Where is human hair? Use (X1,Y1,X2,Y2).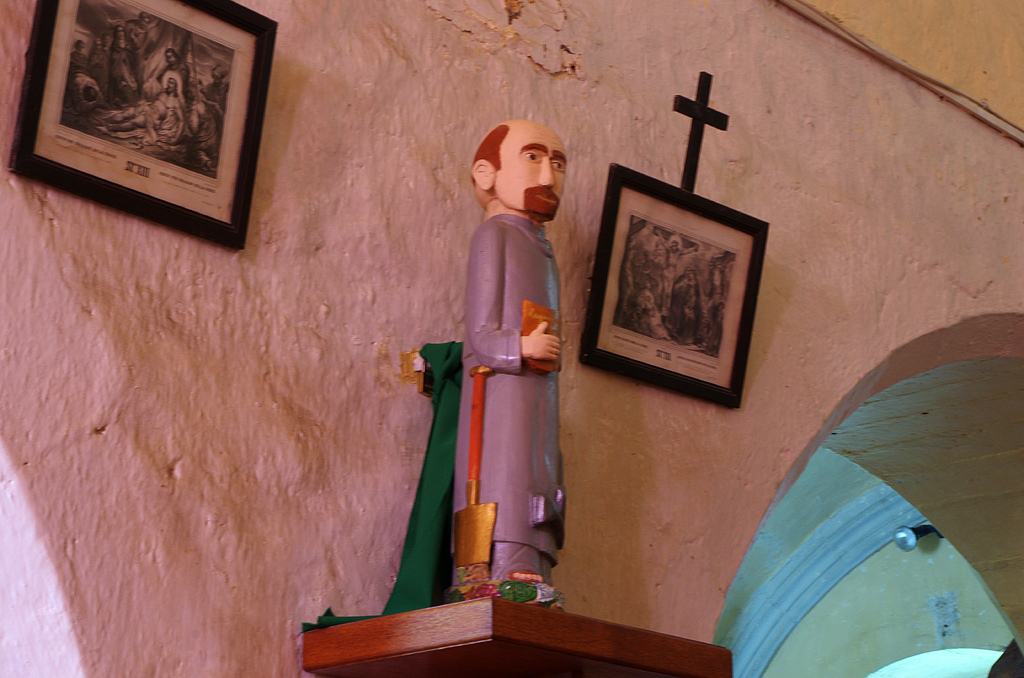
(164,77,176,95).
